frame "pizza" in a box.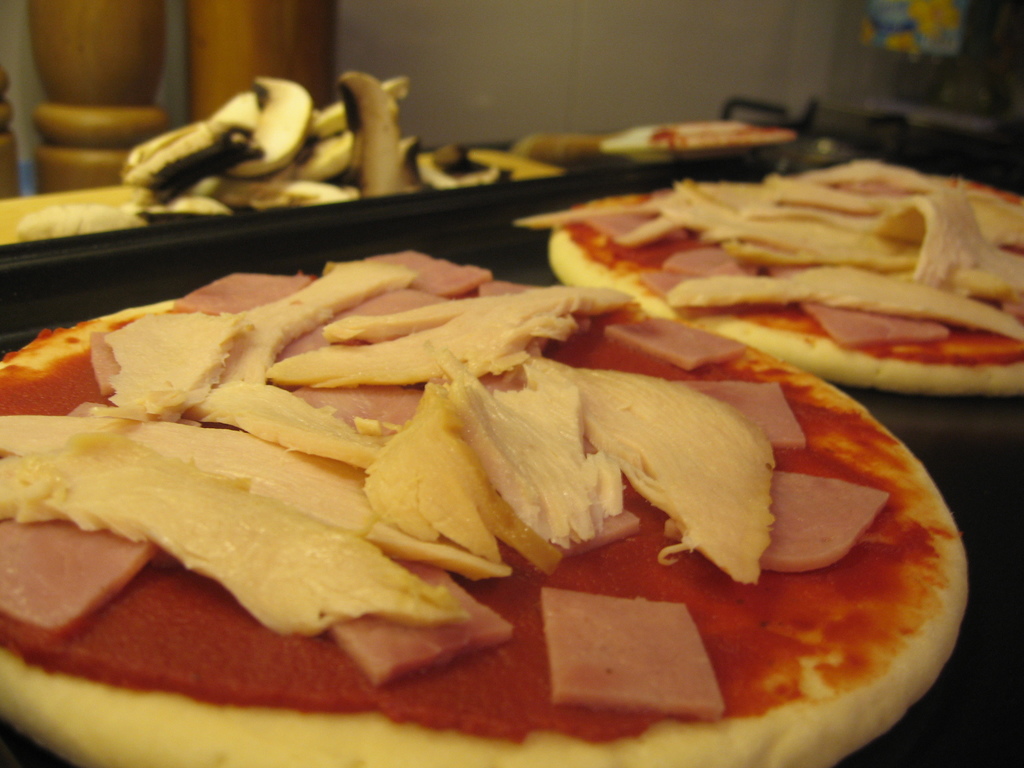
21/206/970/740.
